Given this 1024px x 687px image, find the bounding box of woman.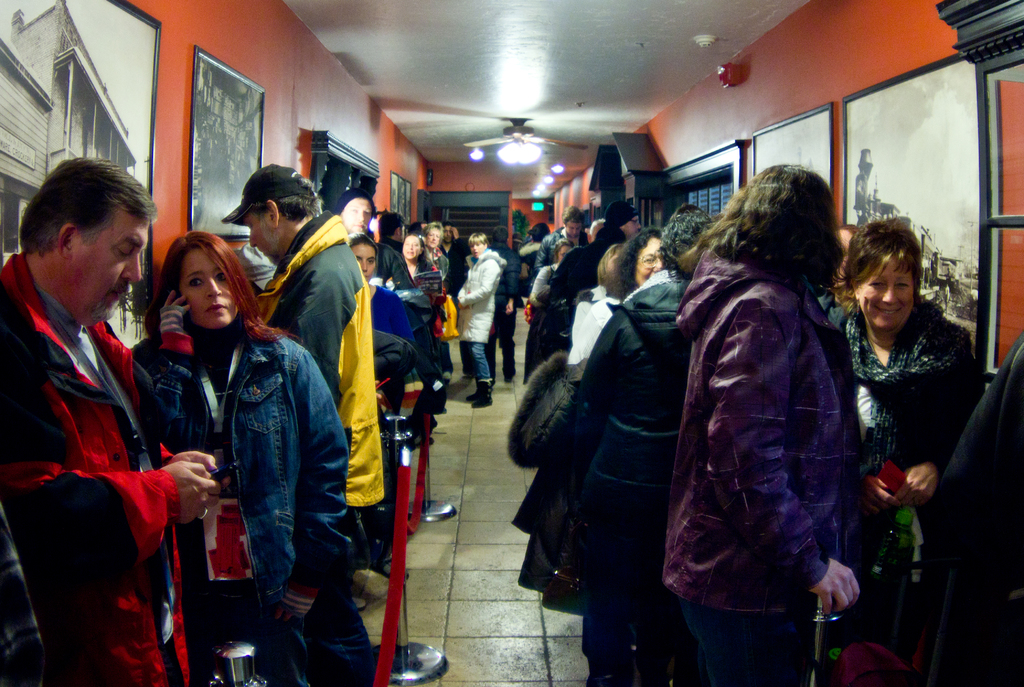
detection(566, 224, 668, 362).
